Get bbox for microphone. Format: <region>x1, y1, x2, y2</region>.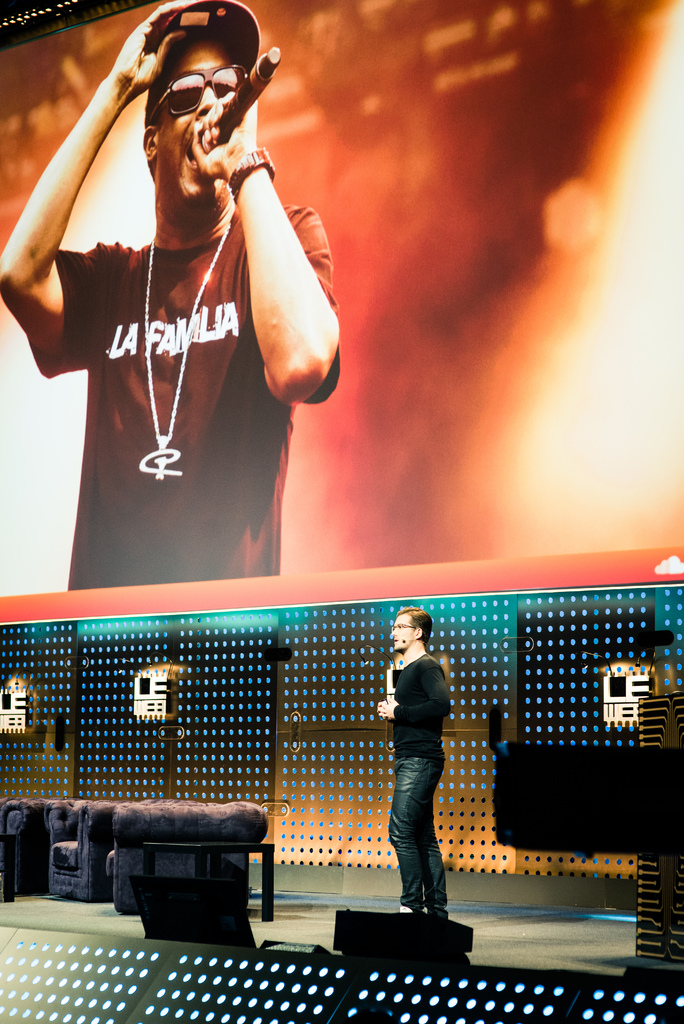
<region>197, 43, 279, 188</region>.
